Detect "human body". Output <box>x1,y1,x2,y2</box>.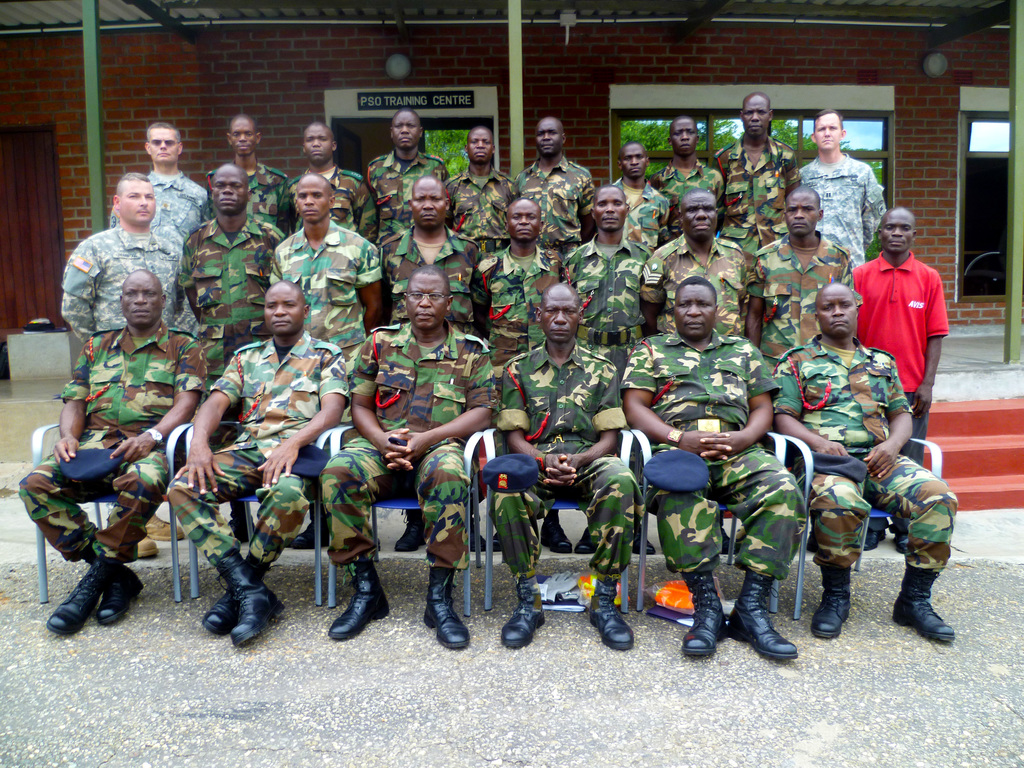
<box>624,270,812,671</box>.
